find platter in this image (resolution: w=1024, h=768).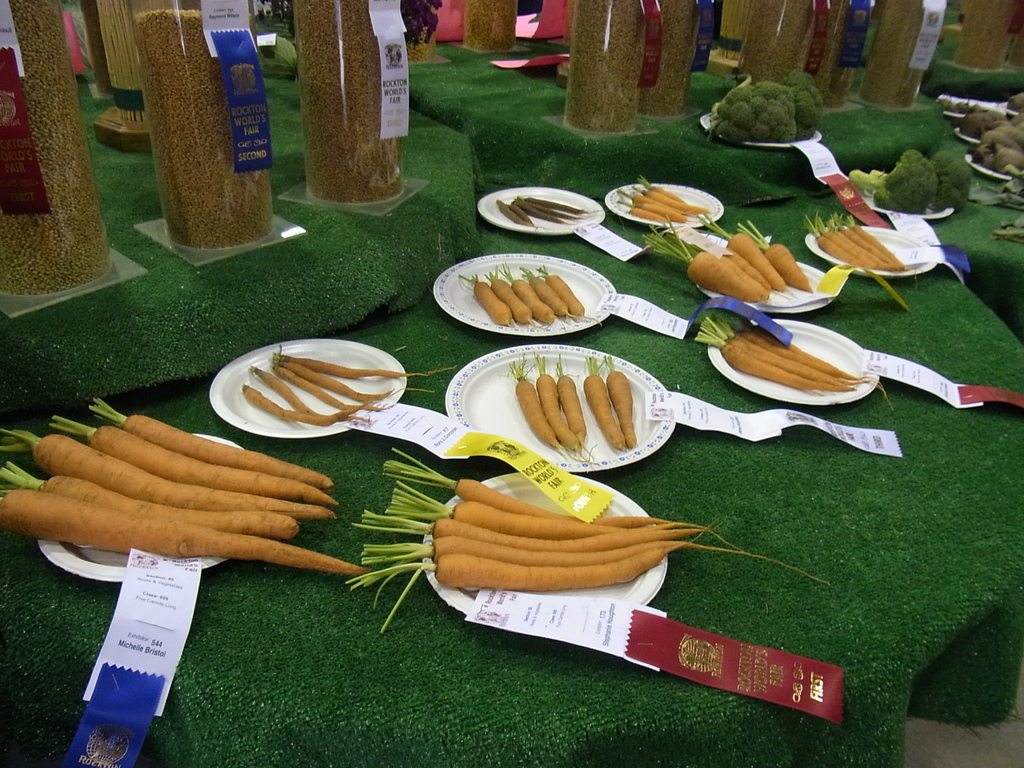
707,317,874,408.
